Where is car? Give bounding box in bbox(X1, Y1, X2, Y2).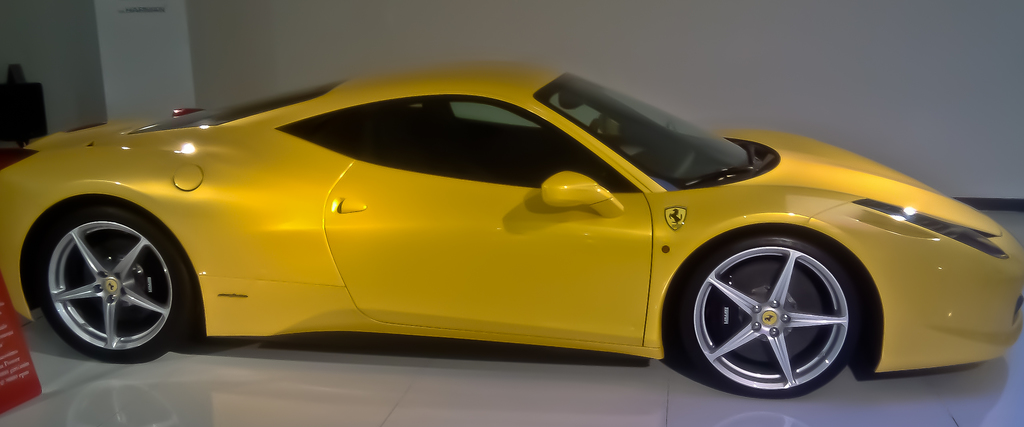
bbox(27, 67, 995, 382).
